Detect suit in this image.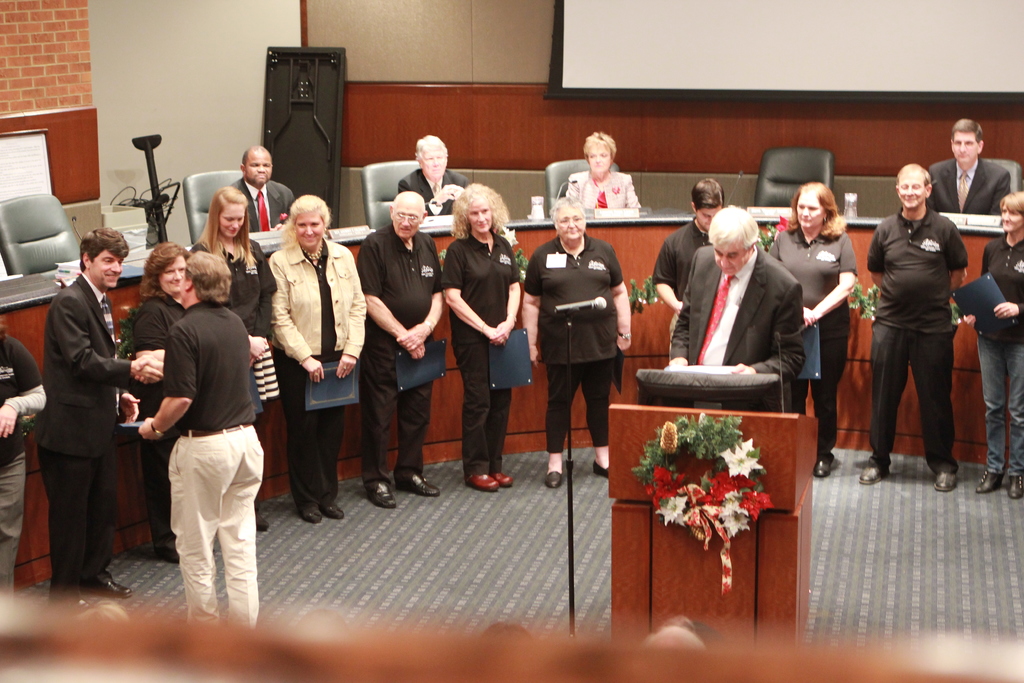
Detection: [left=37, top=273, right=133, bottom=609].
